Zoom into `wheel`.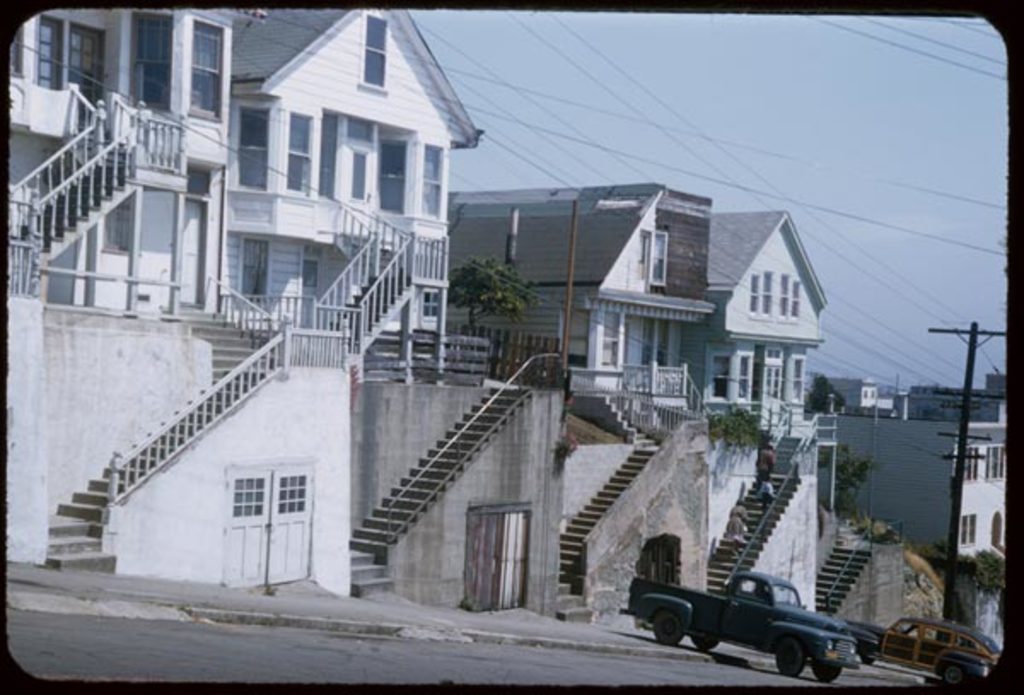
Zoom target: BBox(777, 640, 804, 678).
